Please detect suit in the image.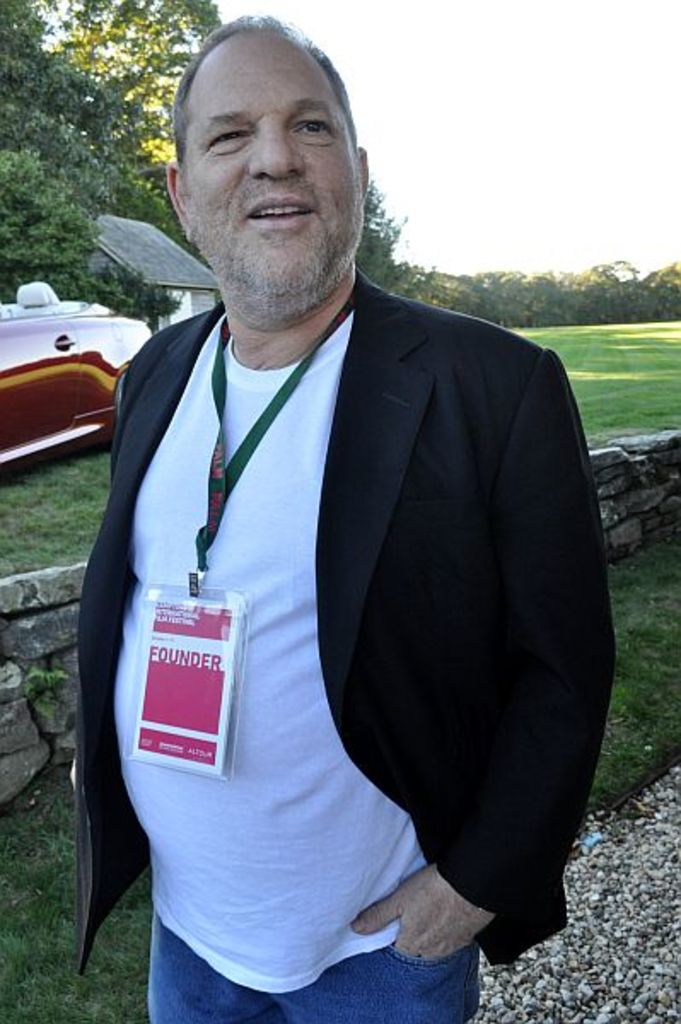
bbox=[96, 77, 614, 988].
